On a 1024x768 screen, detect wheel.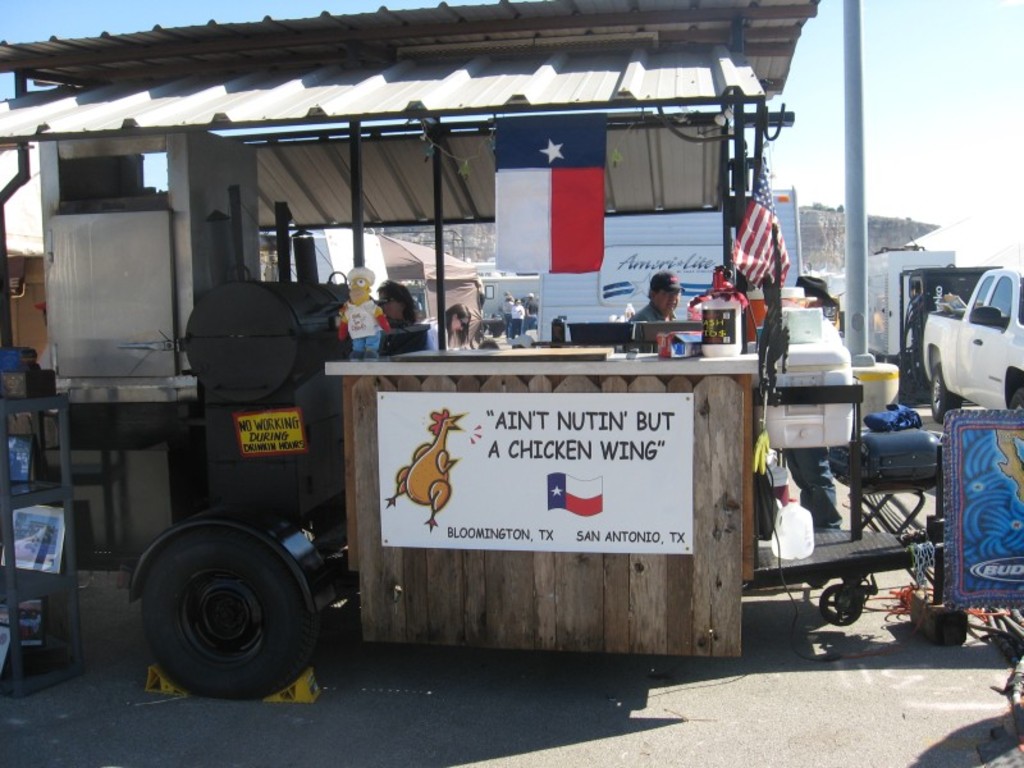
box(822, 582, 864, 623).
